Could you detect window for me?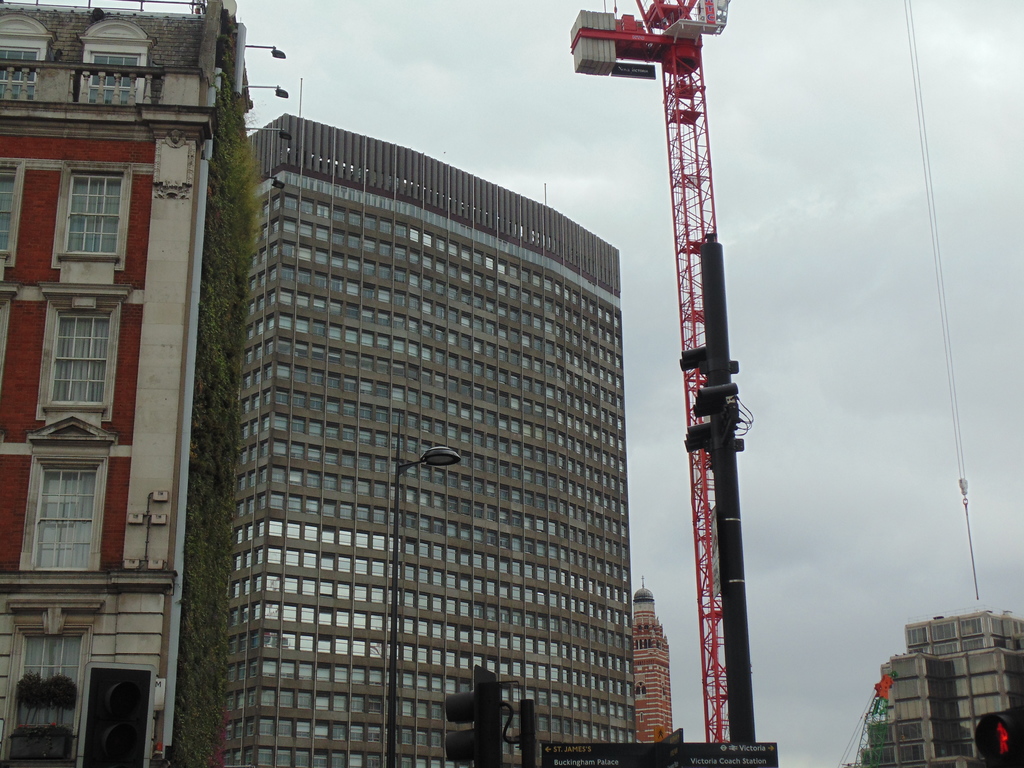
Detection result: bbox=(989, 619, 1003, 637).
